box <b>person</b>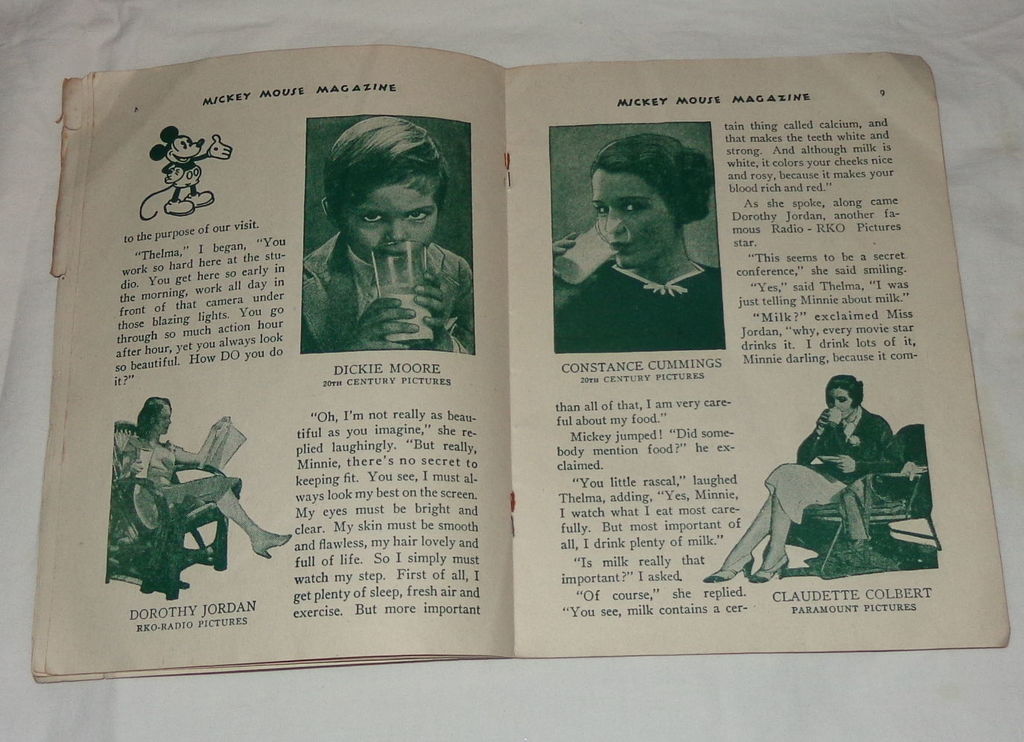
<region>707, 366, 903, 587</region>
